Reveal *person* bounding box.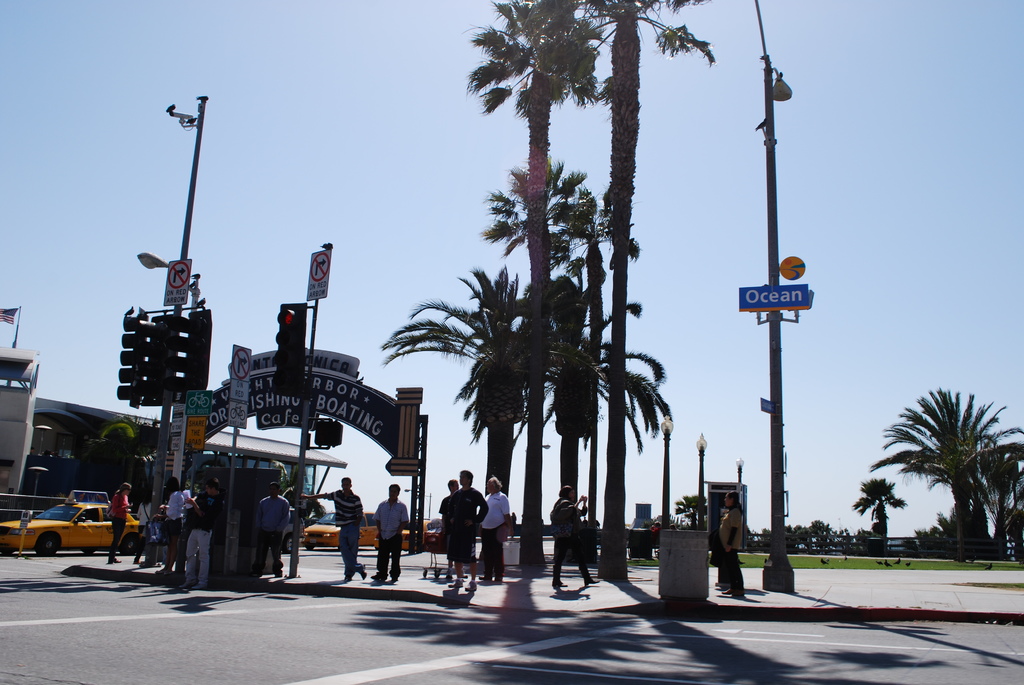
Revealed: l=156, t=478, r=182, b=574.
